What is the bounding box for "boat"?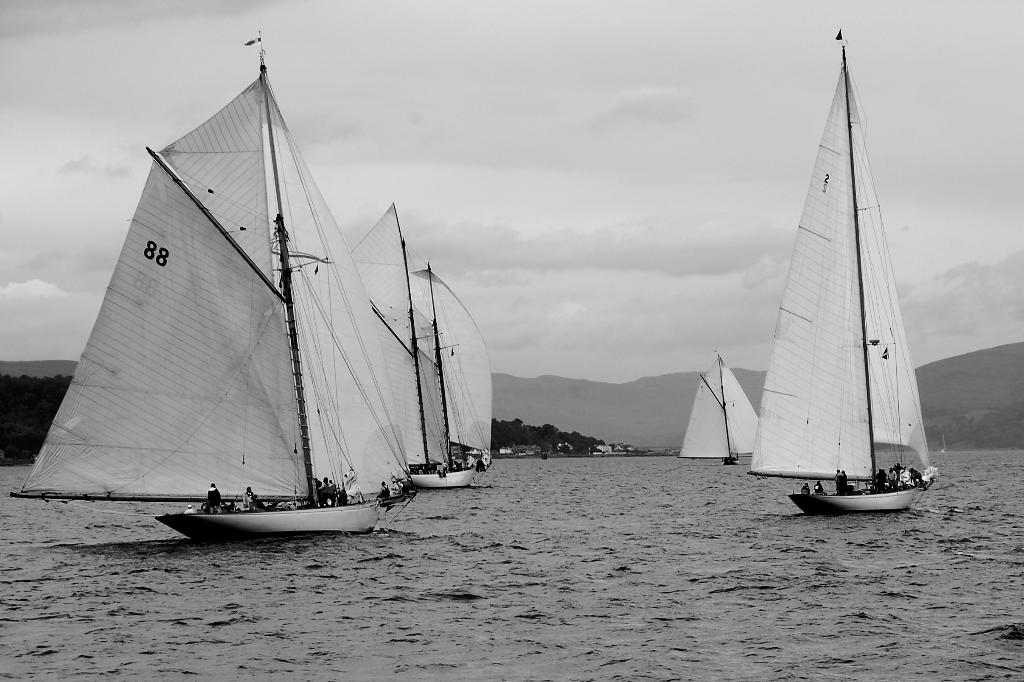
bbox=[24, 39, 496, 567].
